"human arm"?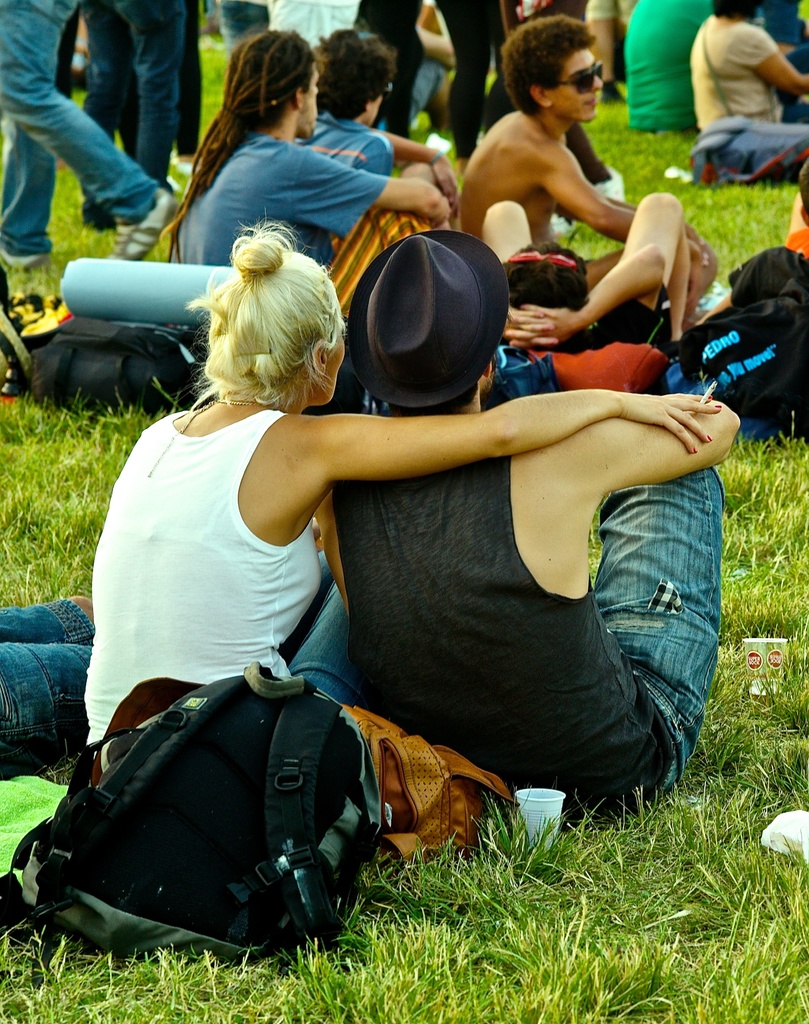
bbox(373, 125, 457, 211)
